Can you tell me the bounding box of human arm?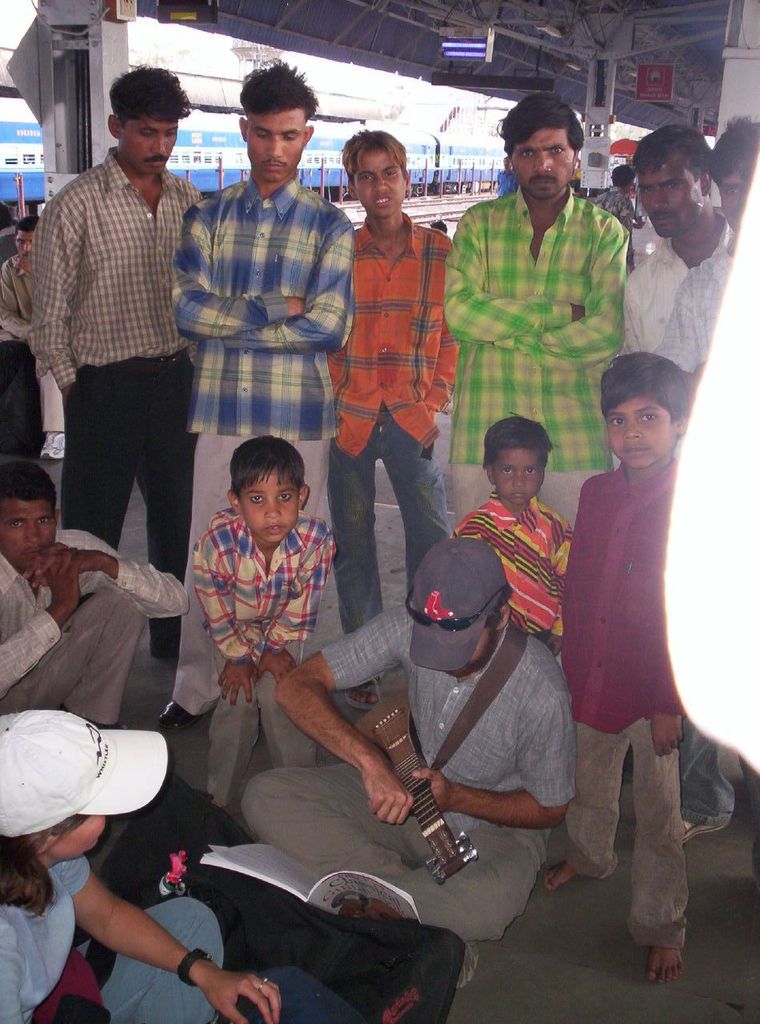
pyautogui.locateOnScreen(621, 254, 654, 350).
